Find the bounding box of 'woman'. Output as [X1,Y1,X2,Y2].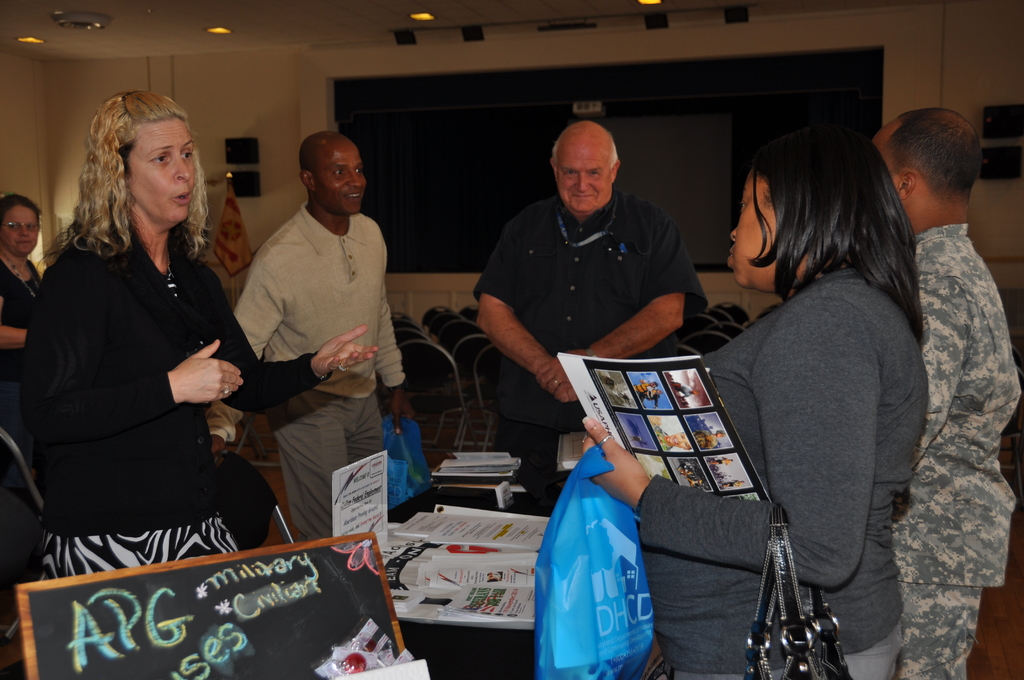
[12,88,376,590].
